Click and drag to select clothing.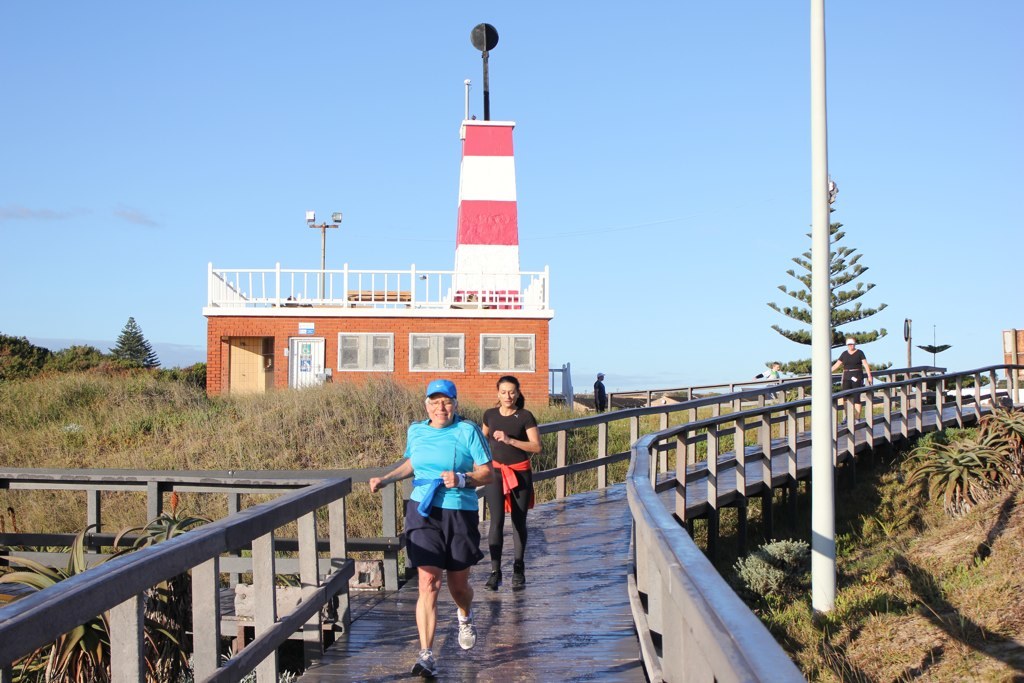
Selection: crop(840, 344, 869, 399).
